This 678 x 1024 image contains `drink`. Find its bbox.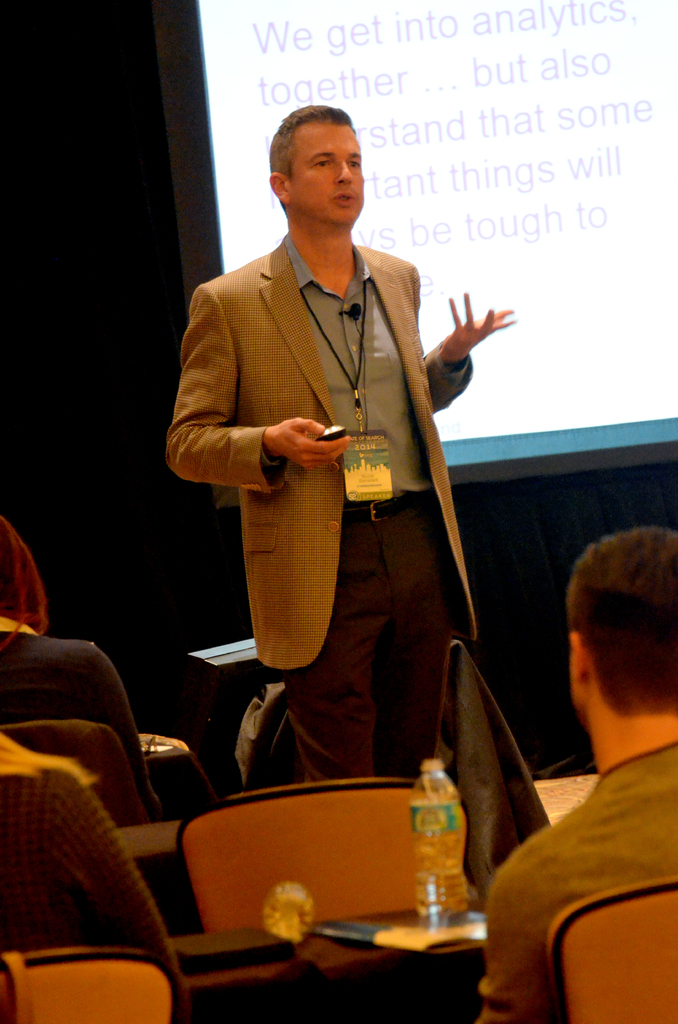
403/787/467/937.
